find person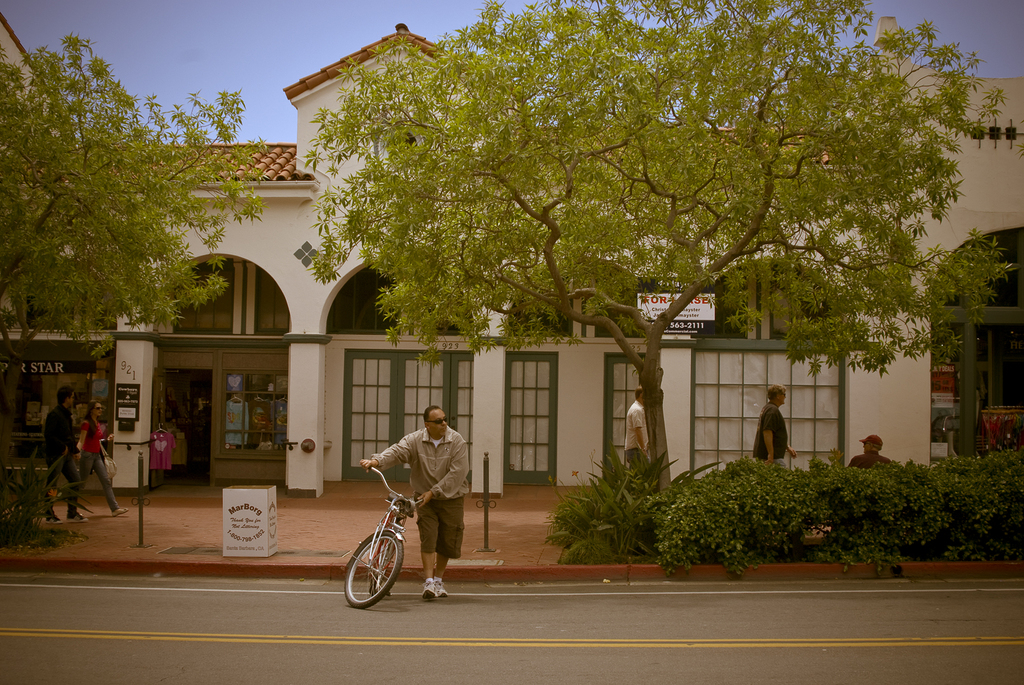
pyautogui.locateOnScreen(358, 400, 471, 602)
